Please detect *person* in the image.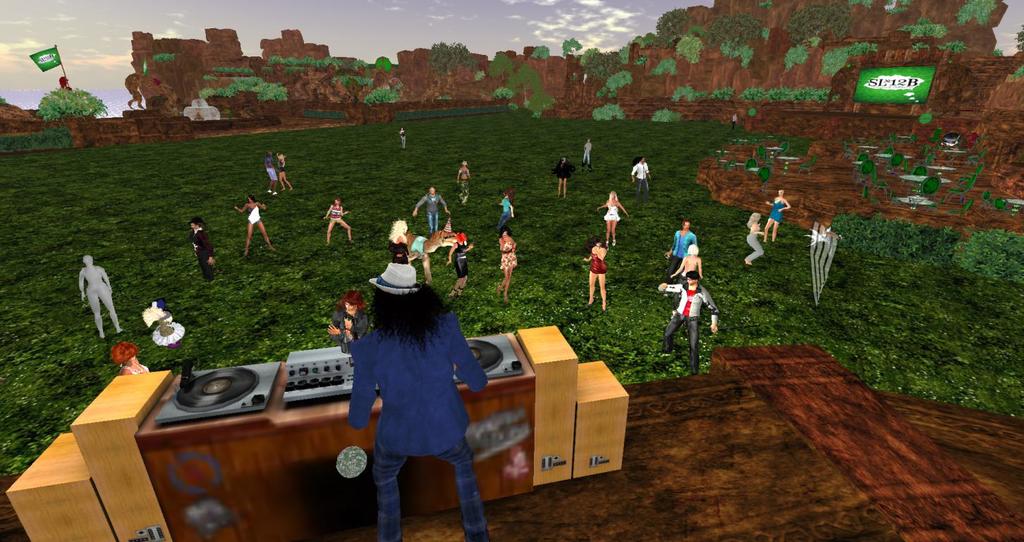
111:341:153:373.
